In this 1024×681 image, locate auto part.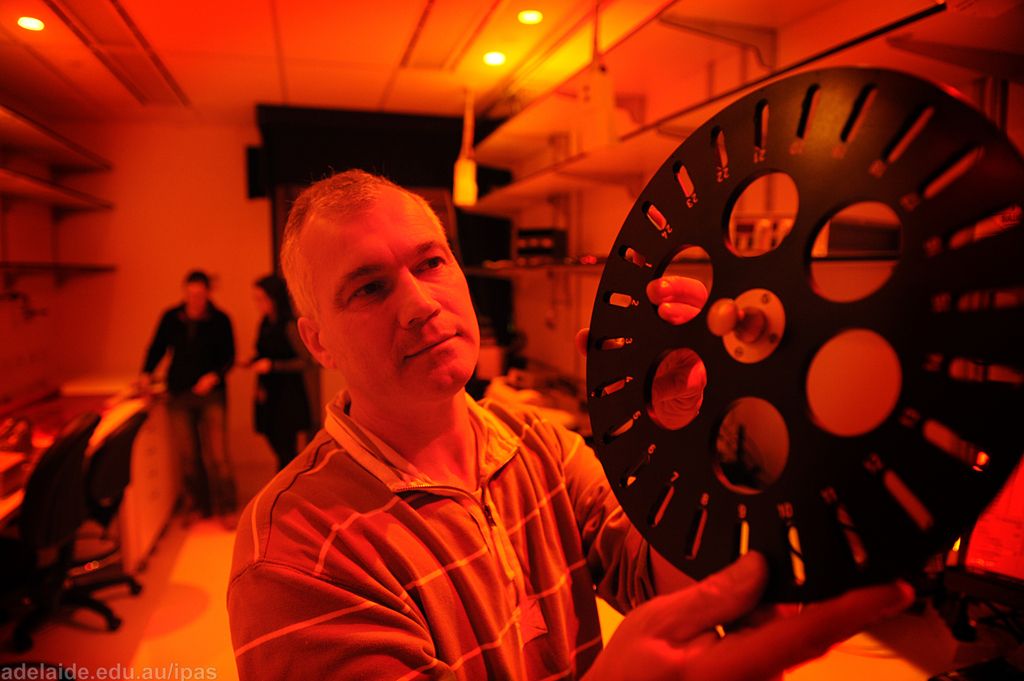
Bounding box: (585, 68, 1023, 602).
